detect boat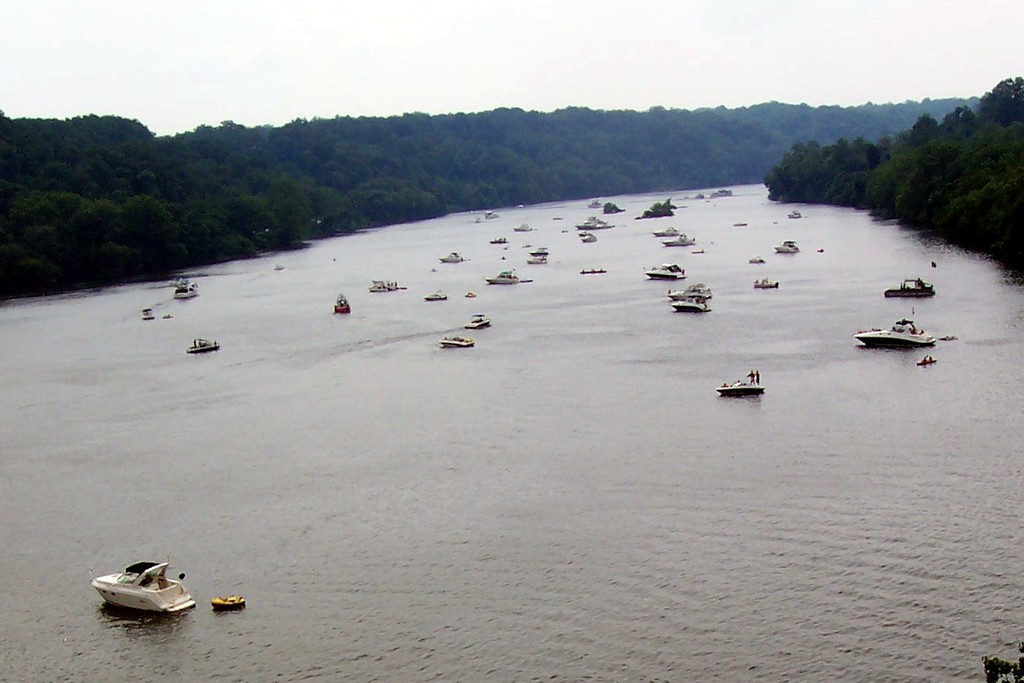
[576, 230, 588, 235]
